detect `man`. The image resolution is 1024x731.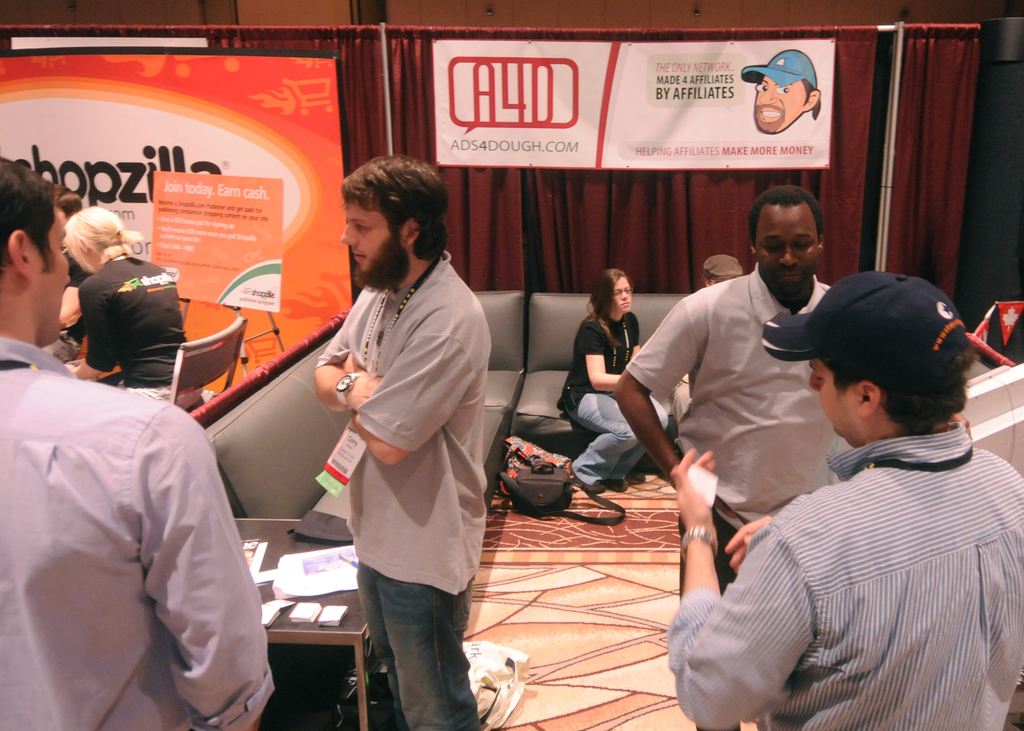
(311, 150, 493, 730).
